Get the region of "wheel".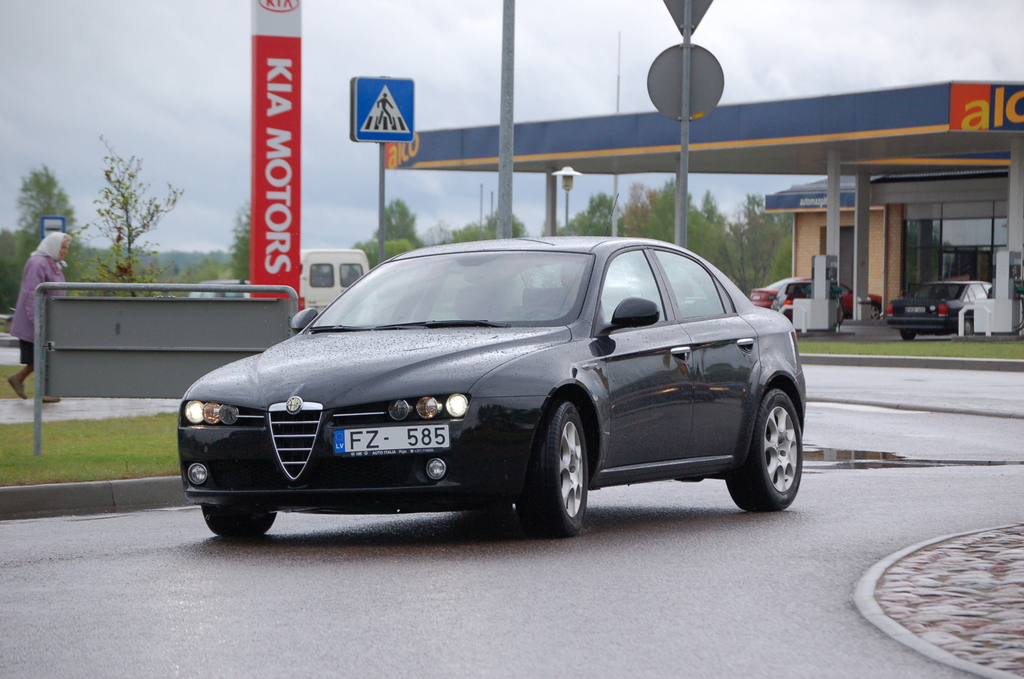
{"left": 196, "top": 502, "right": 278, "bottom": 541}.
